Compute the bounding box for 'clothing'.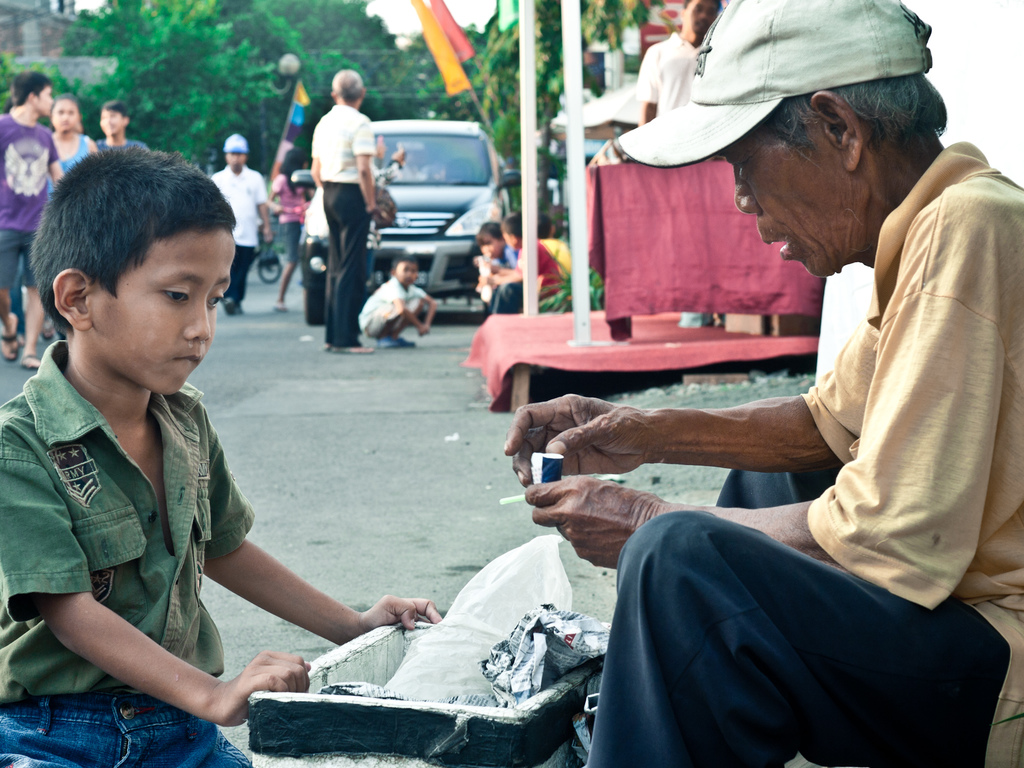
<region>573, 137, 1023, 766</region>.
